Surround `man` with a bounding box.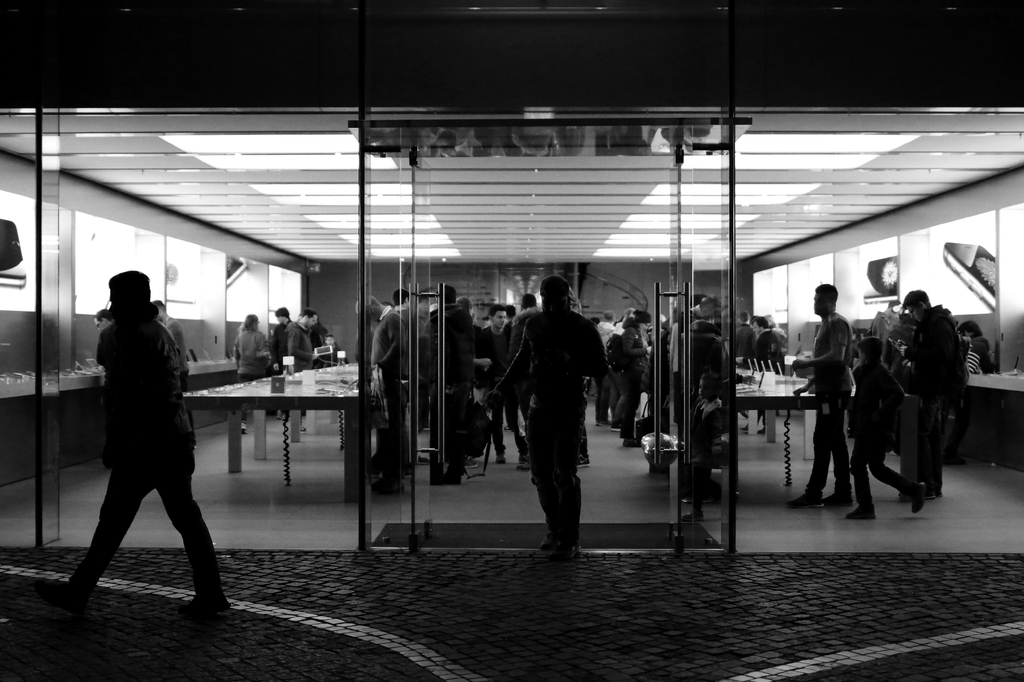
bbox=(393, 285, 418, 329).
